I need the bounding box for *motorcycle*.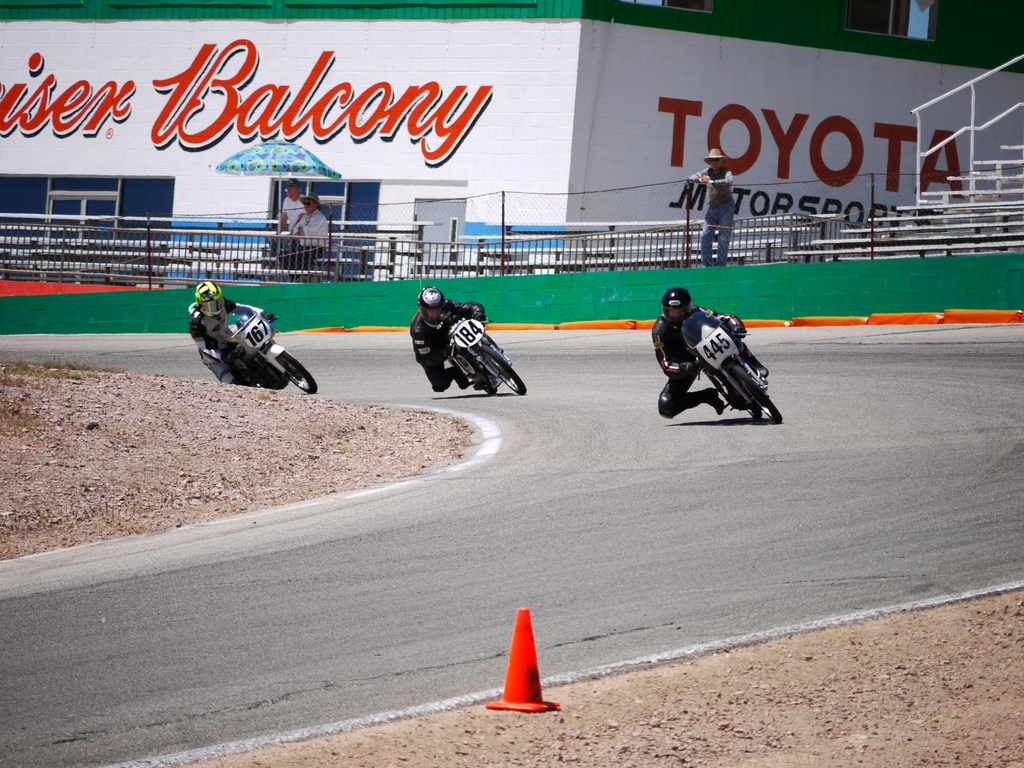
Here it is: <region>452, 317, 526, 394</region>.
